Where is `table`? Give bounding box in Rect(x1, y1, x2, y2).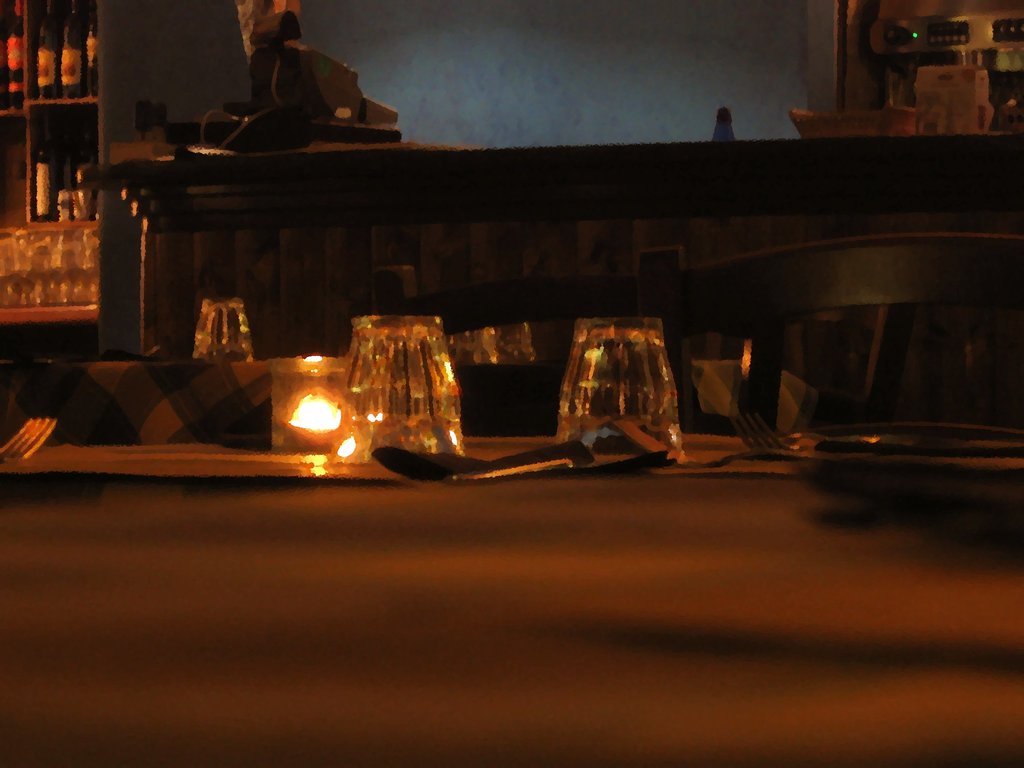
Rect(0, 486, 1023, 767).
